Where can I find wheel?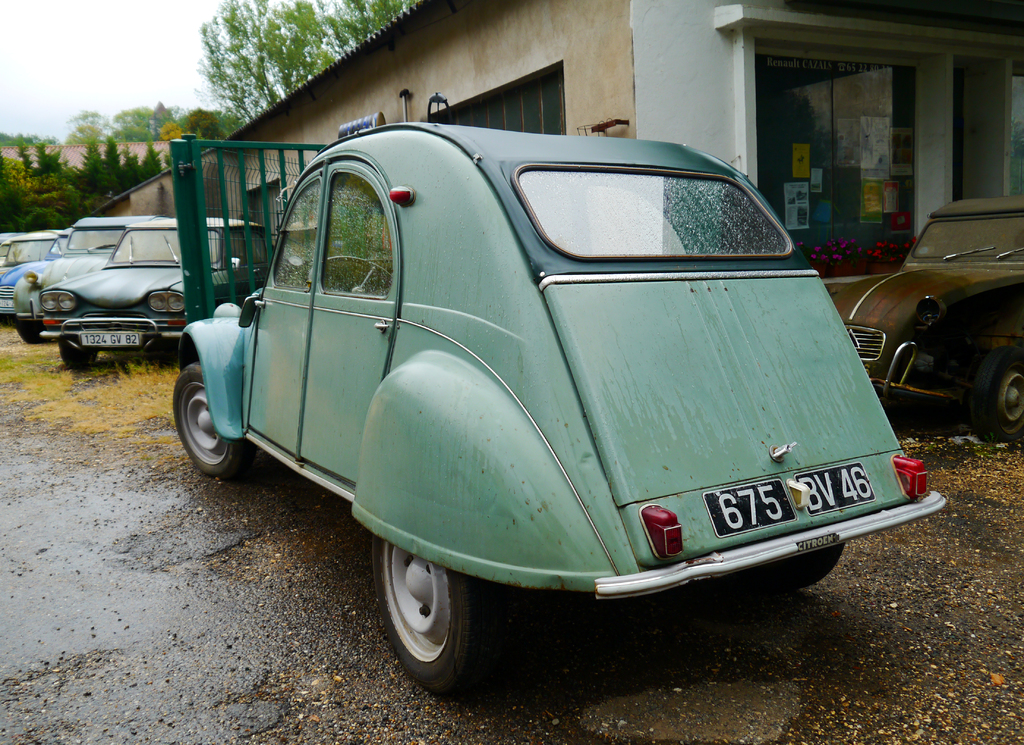
You can find it at rect(18, 319, 51, 342).
